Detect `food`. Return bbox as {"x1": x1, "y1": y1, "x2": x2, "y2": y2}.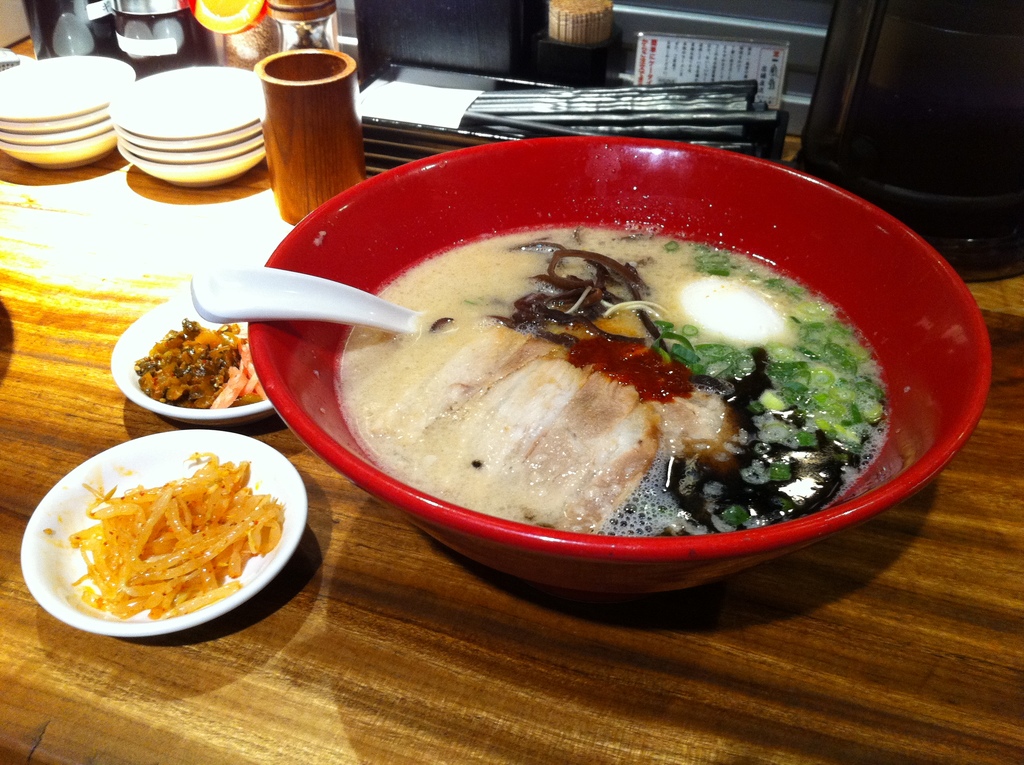
{"x1": 42, "y1": 449, "x2": 285, "y2": 620}.
